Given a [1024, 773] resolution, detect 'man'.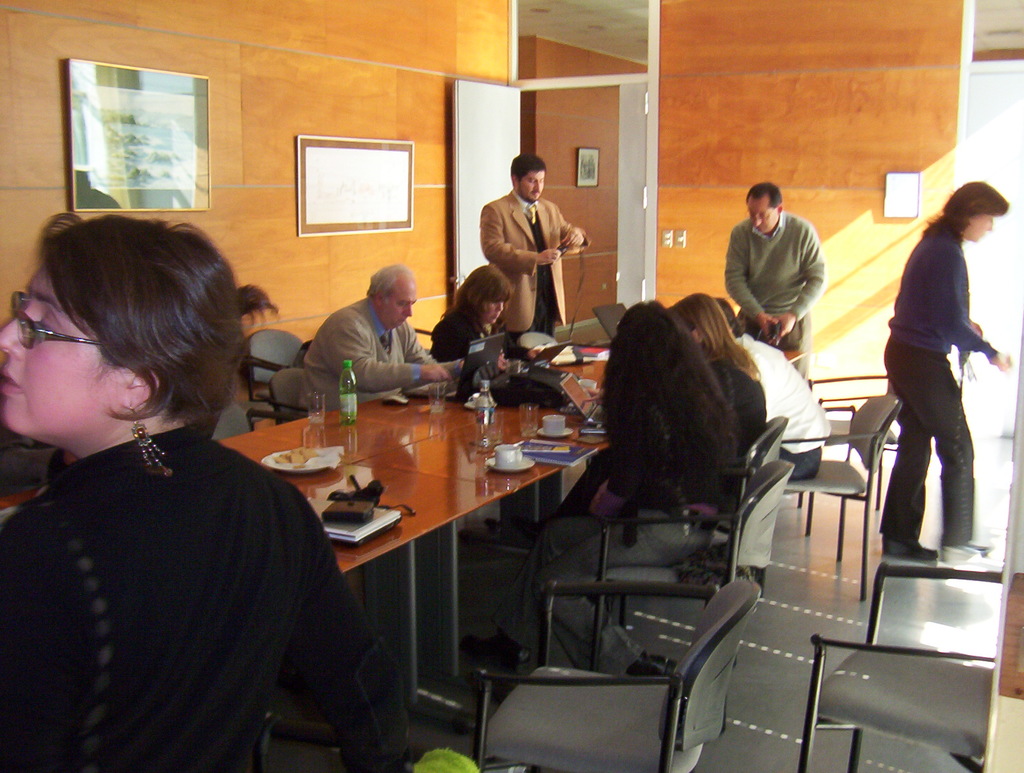
bbox(300, 258, 445, 422).
